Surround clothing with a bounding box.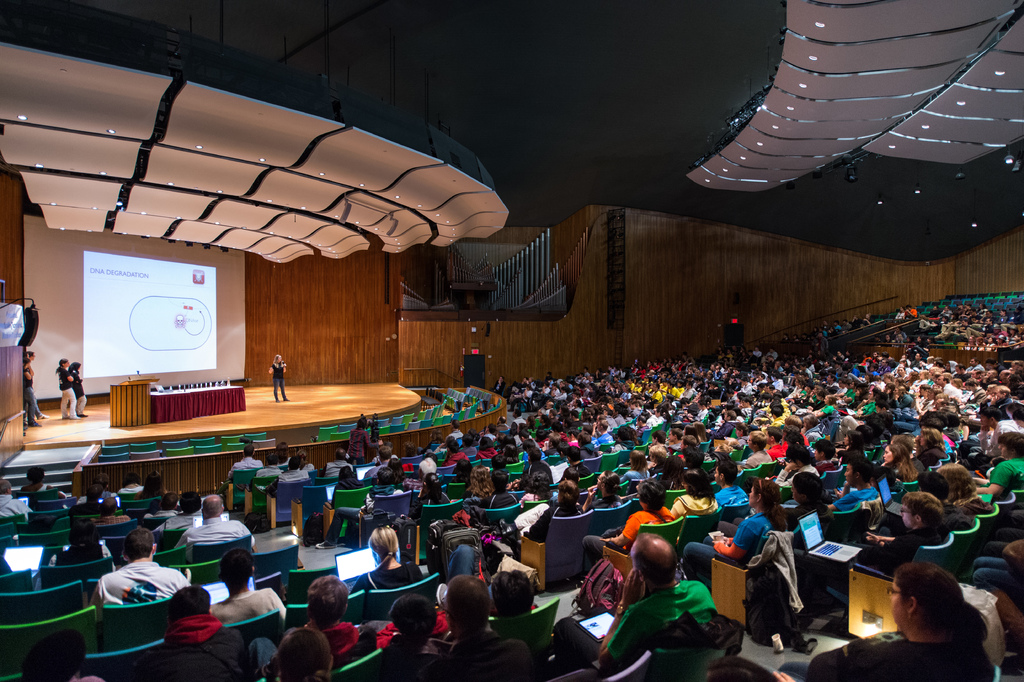
282:467:305:482.
